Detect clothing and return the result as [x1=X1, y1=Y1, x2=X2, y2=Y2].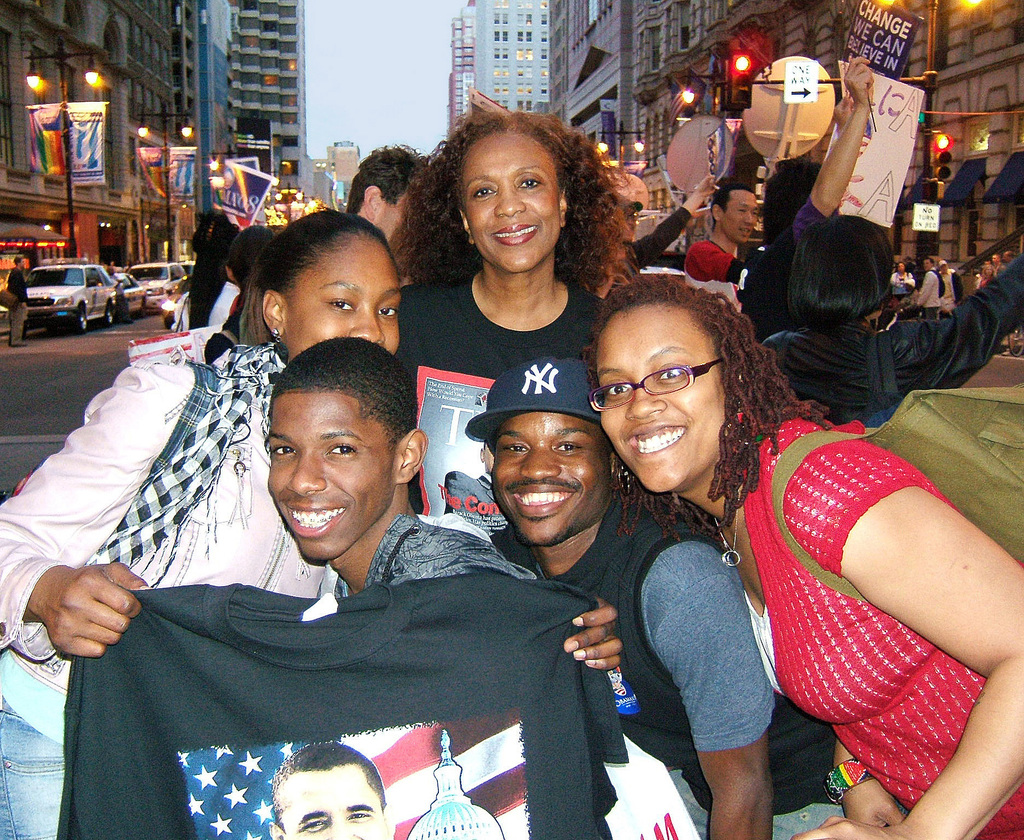
[x1=759, y1=253, x2=1023, y2=426].
